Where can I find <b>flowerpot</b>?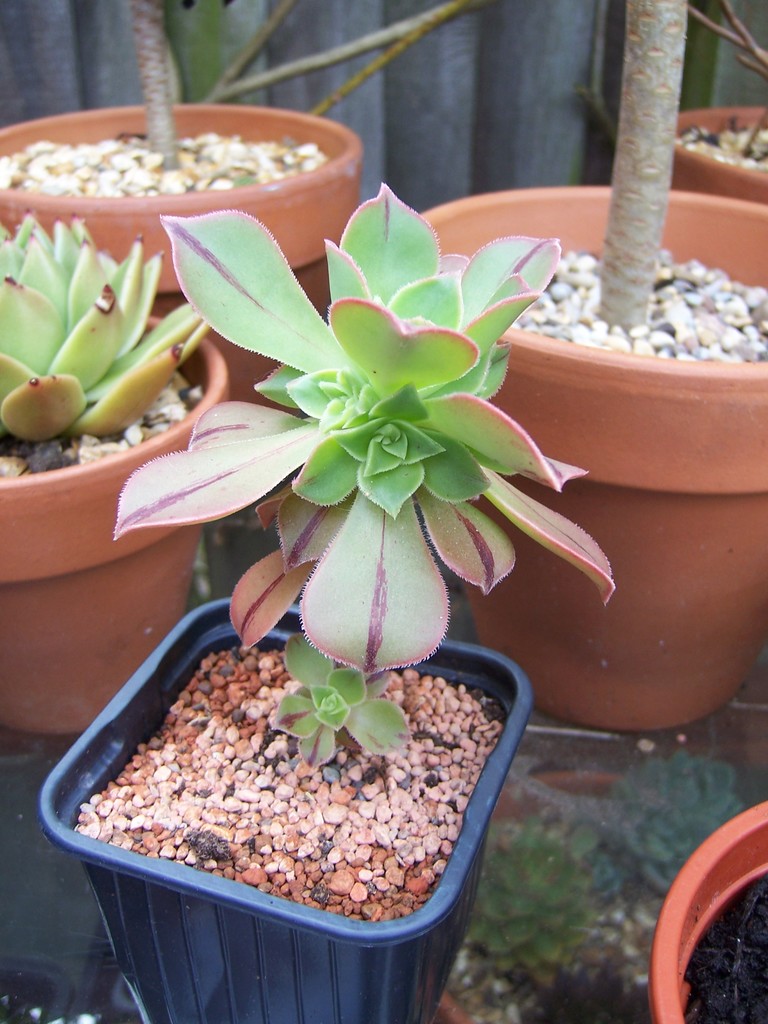
You can find it at bbox=(0, 100, 371, 413).
